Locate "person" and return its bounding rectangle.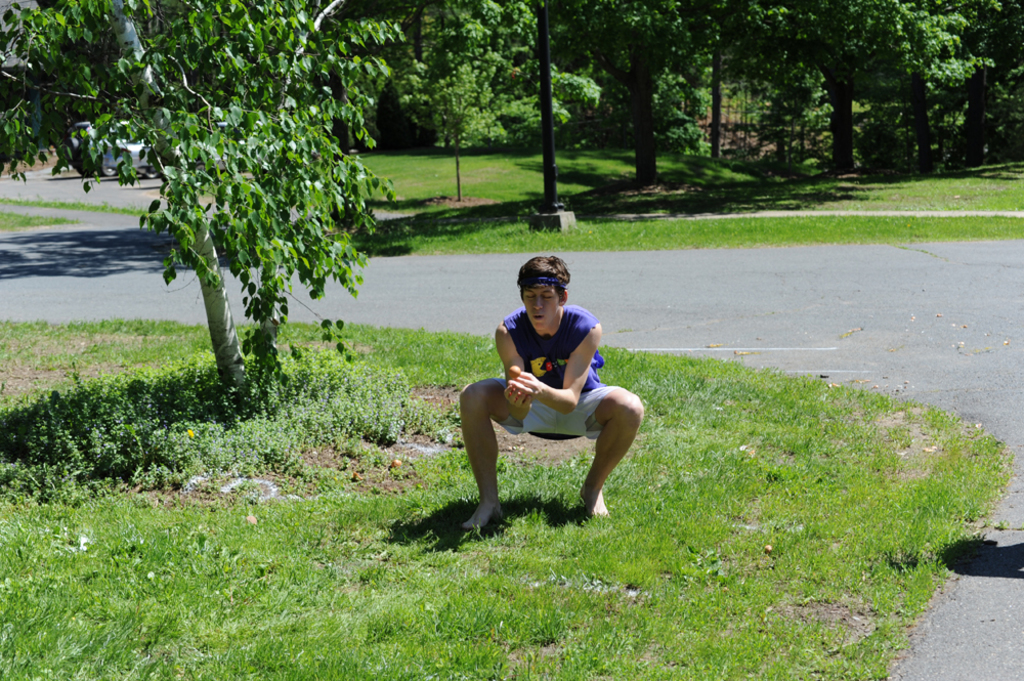
[left=455, top=253, right=652, bottom=542].
